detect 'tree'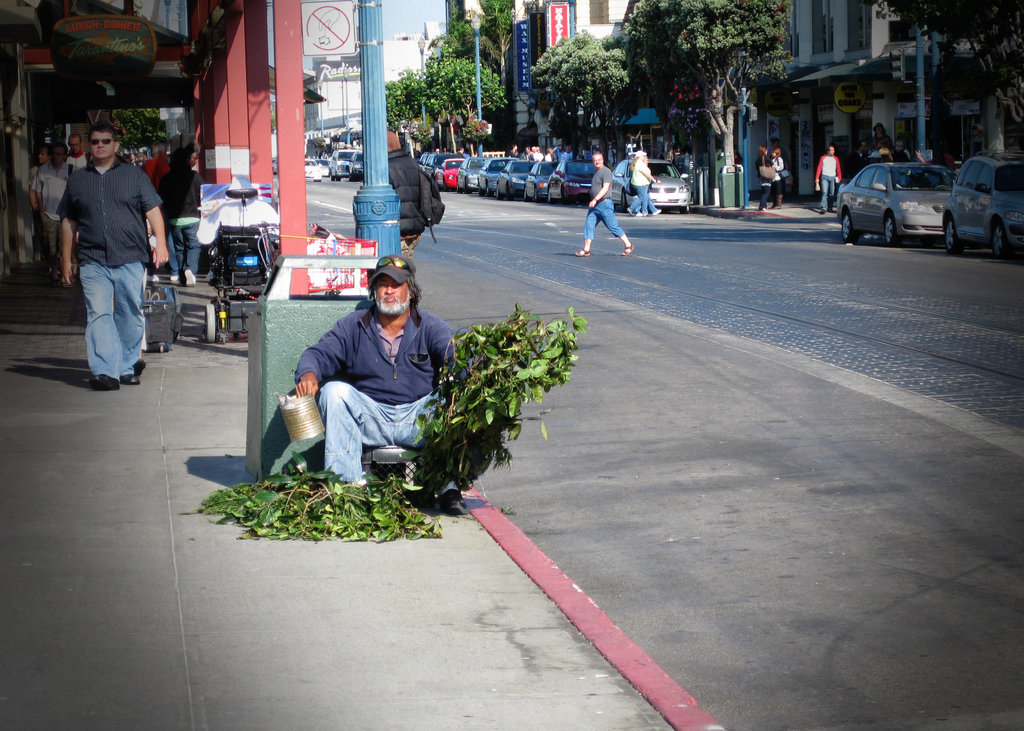
box=[623, 0, 794, 161]
